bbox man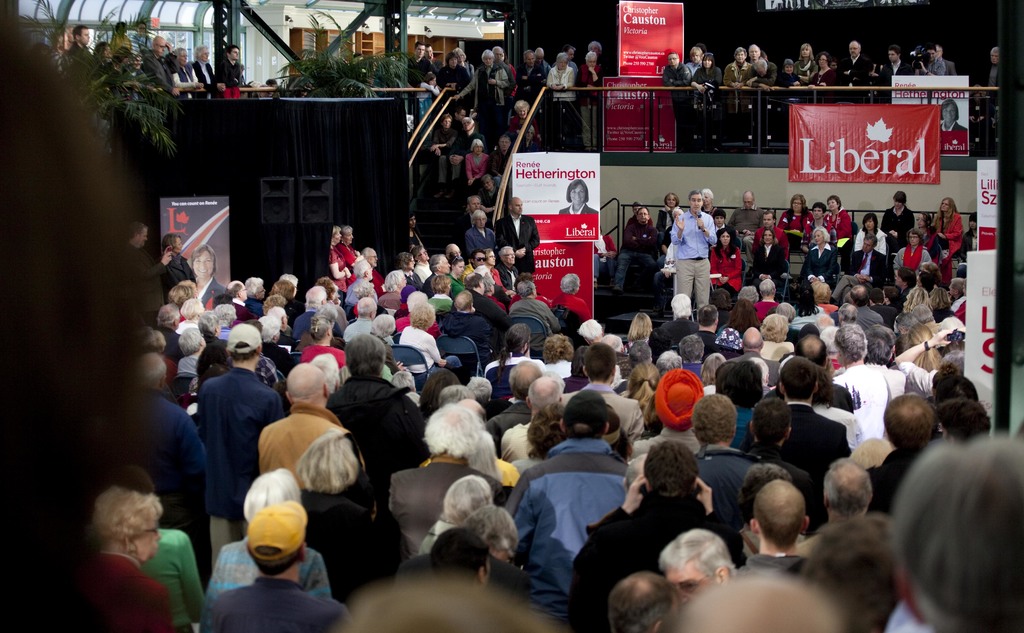
crop(452, 107, 466, 133)
